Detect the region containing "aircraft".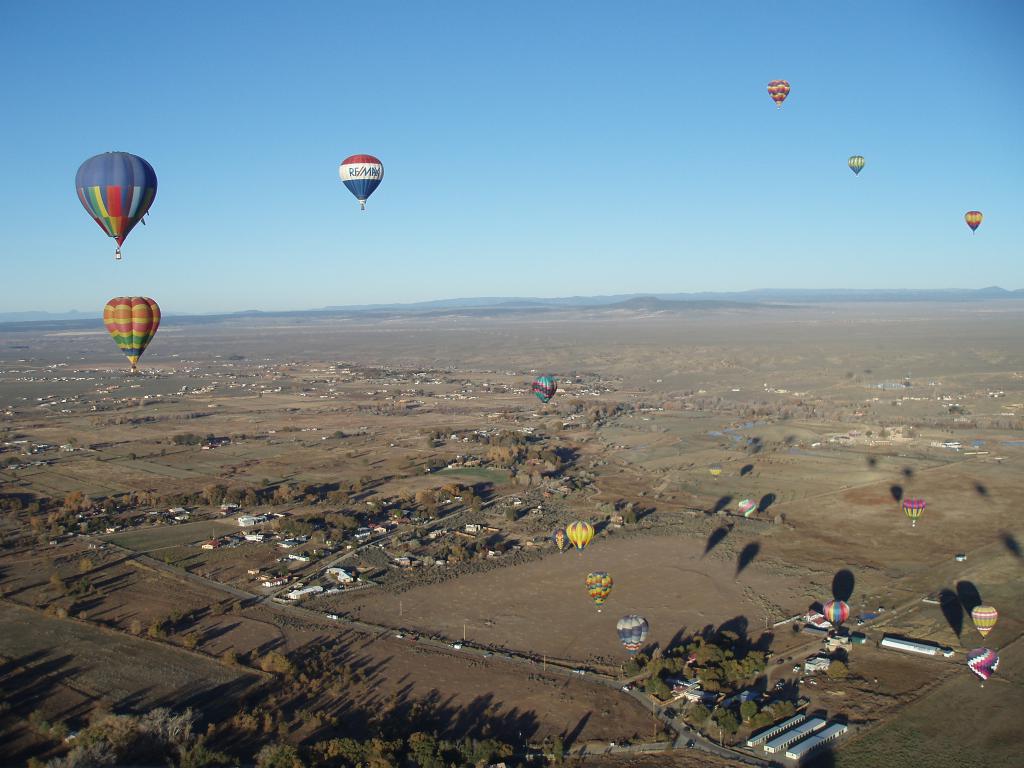
bbox=(968, 650, 999, 691).
